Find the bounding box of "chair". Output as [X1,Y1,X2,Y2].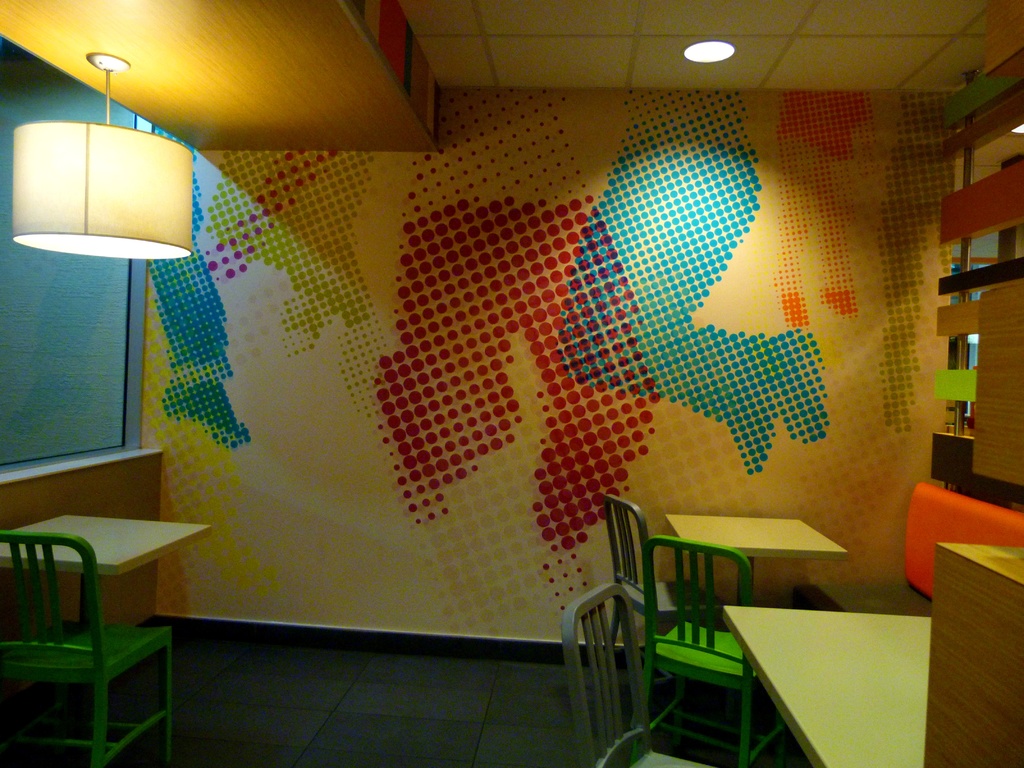
[0,527,175,767].
